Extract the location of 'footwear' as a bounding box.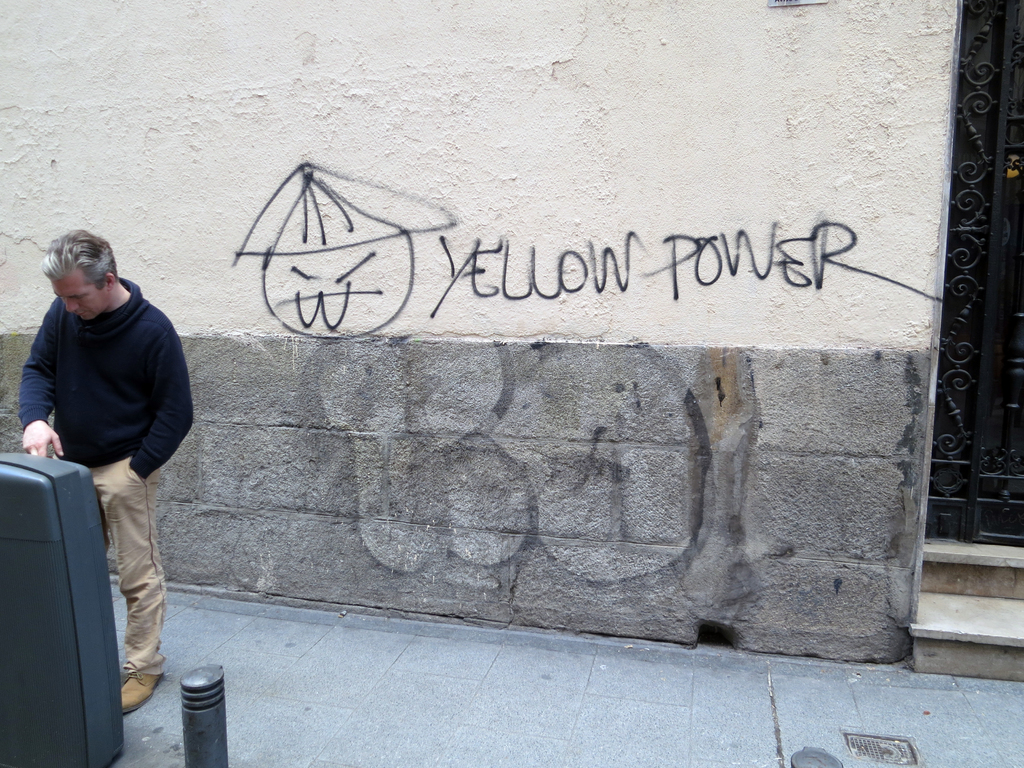
{"left": 118, "top": 671, "right": 160, "bottom": 717}.
